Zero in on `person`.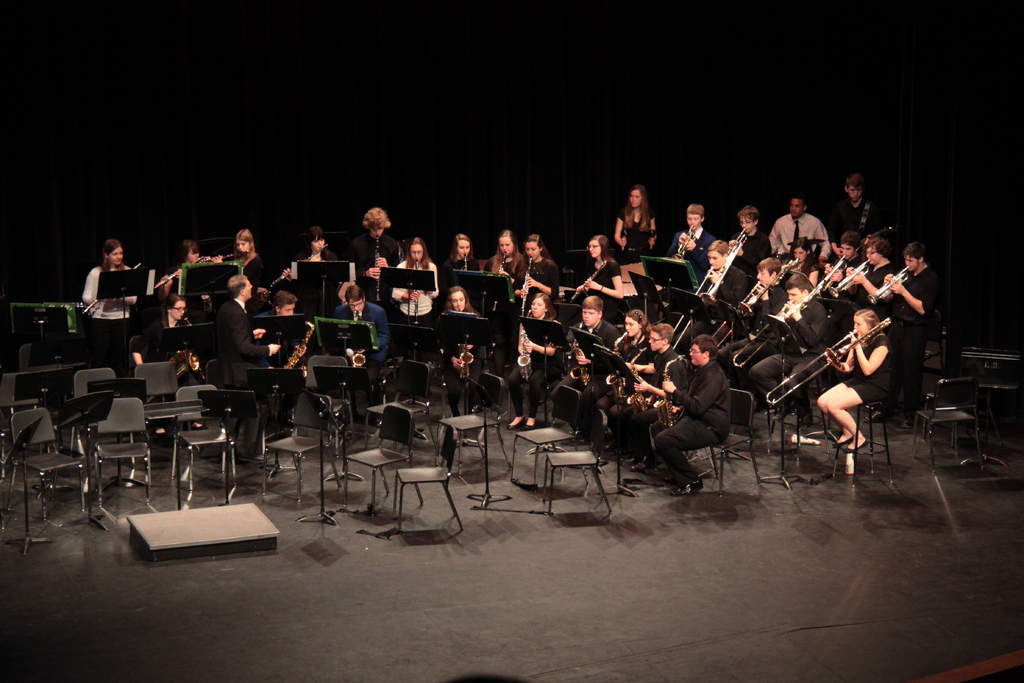
Zeroed in: <region>278, 224, 347, 286</region>.
